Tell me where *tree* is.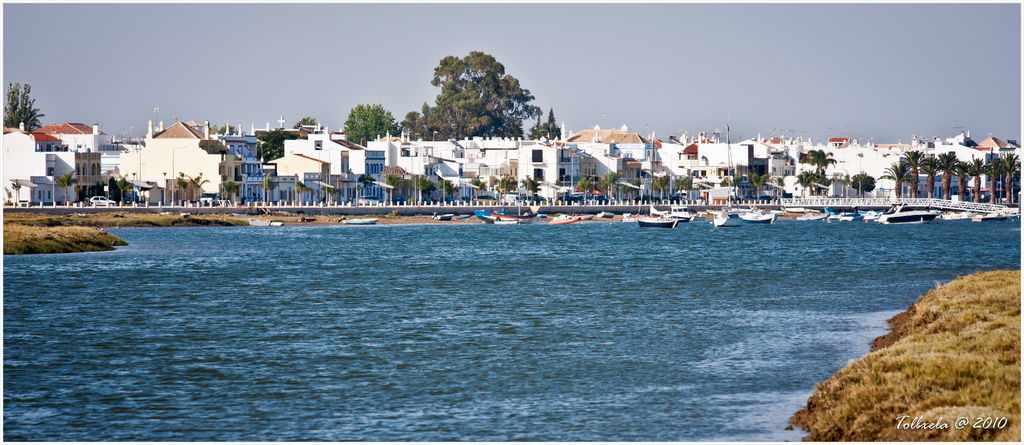
*tree* is at BBox(846, 173, 876, 199).
